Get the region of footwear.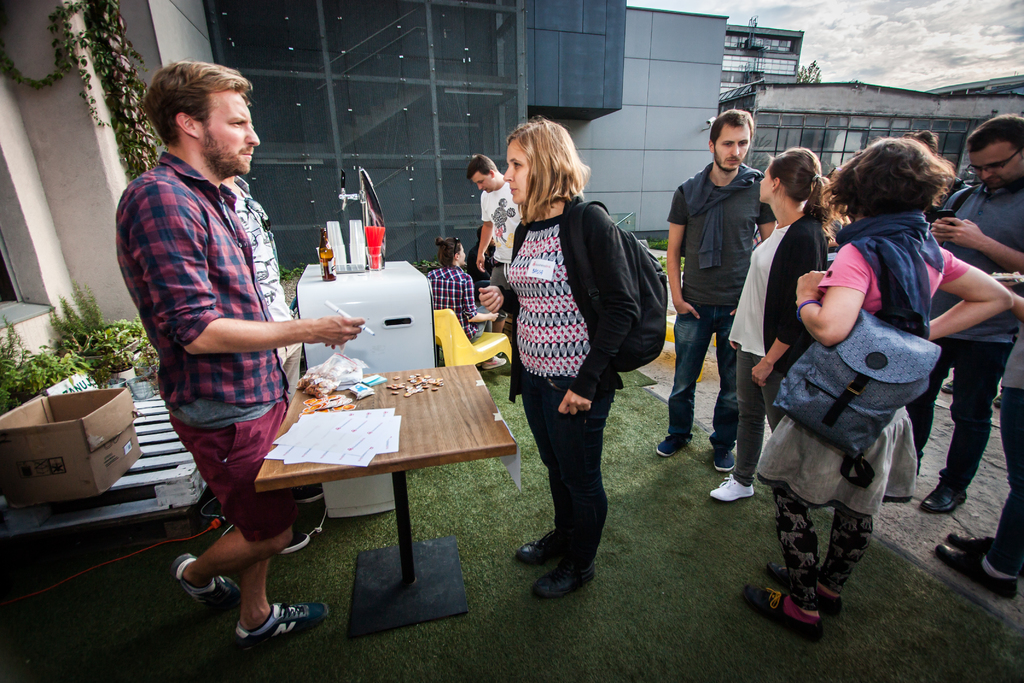
box=[531, 557, 595, 598].
